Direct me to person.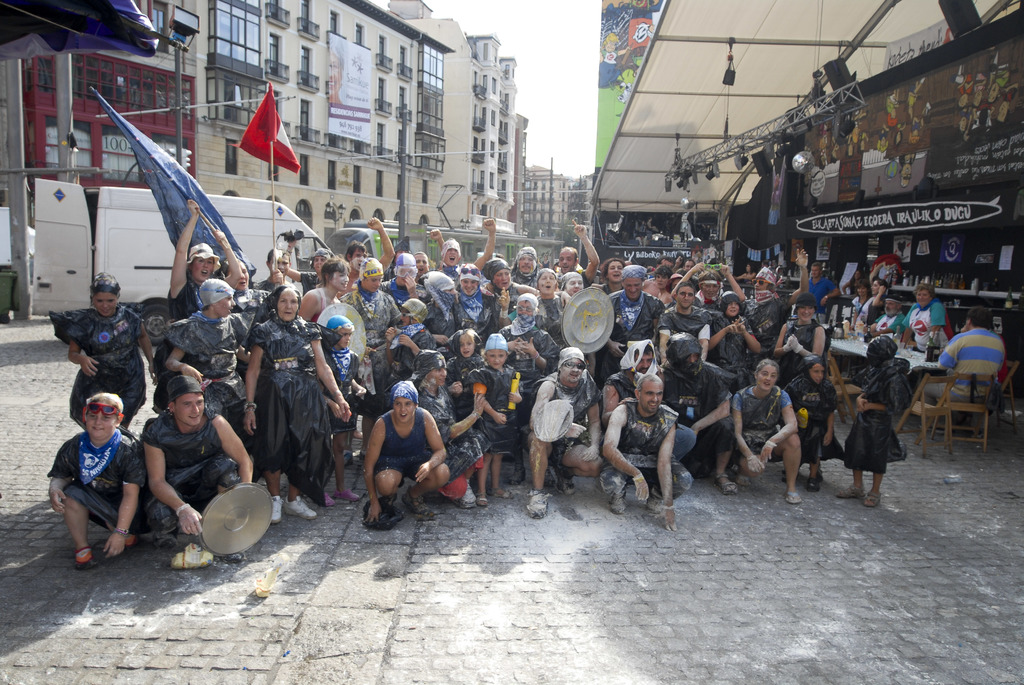
Direction: l=356, t=325, r=399, b=393.
